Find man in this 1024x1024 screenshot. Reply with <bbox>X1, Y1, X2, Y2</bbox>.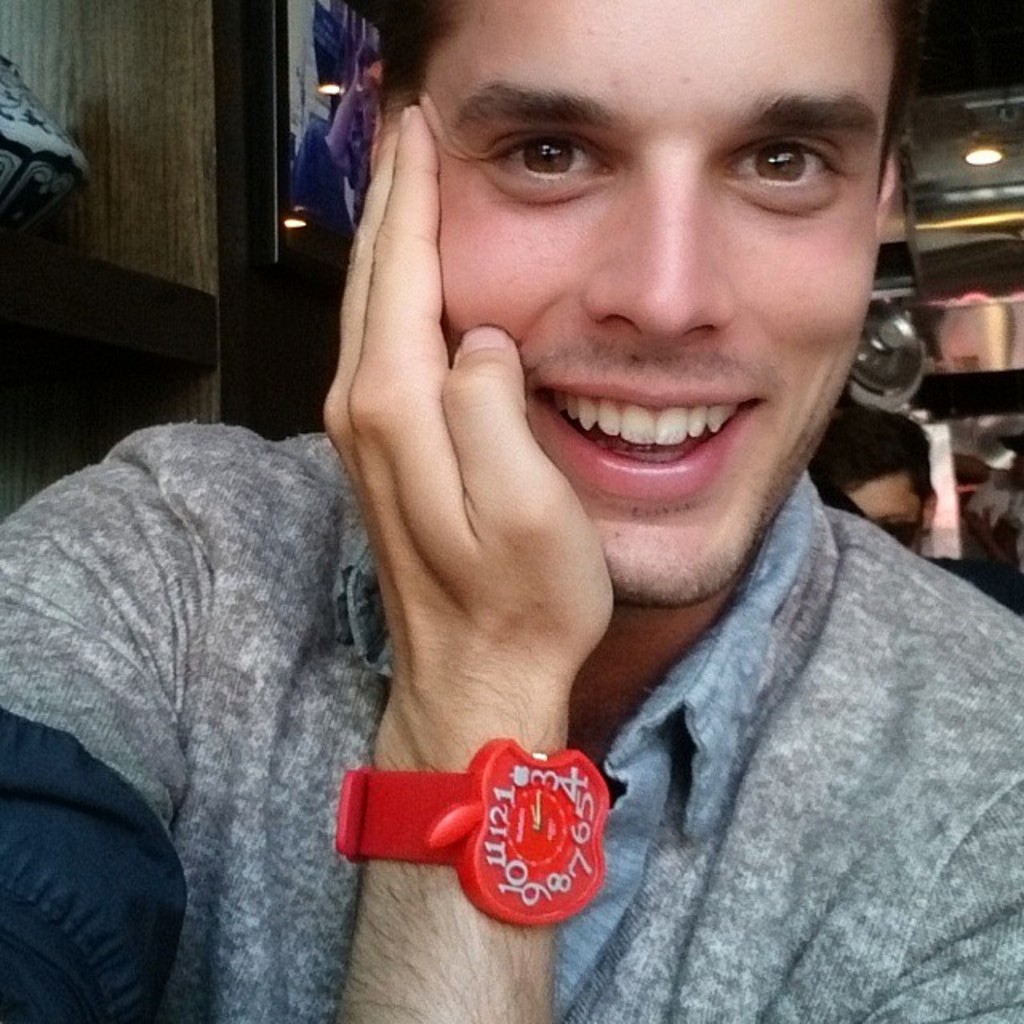
<bbox>0, 0, 1022, 1022</bbox>.
